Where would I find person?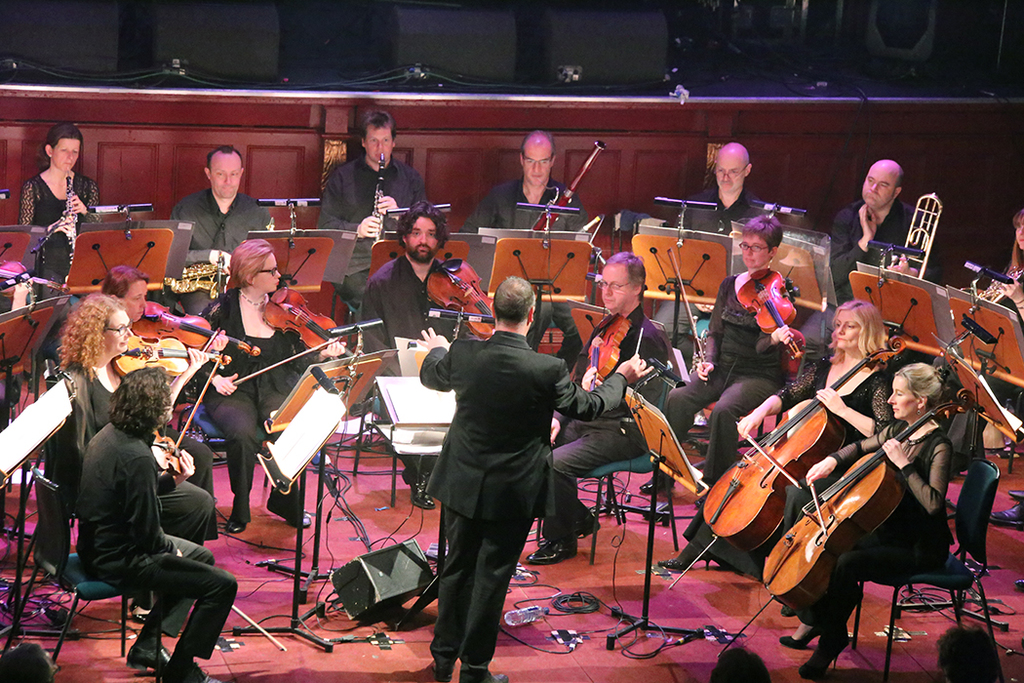
At [836, 155, 929, 302].
